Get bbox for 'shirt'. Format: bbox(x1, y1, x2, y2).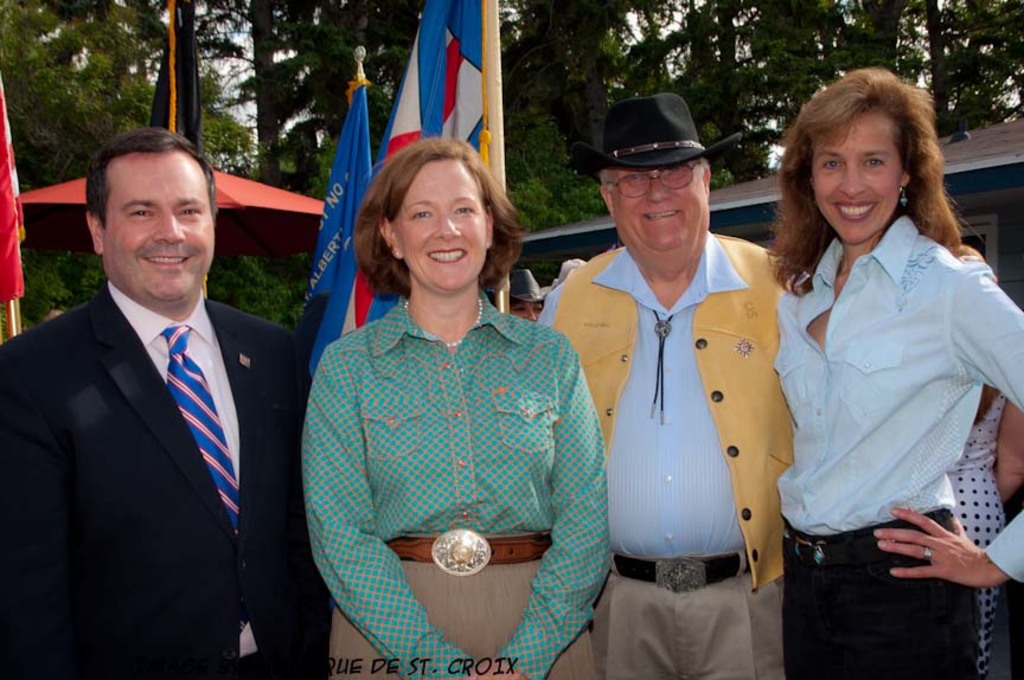
bbox(290, 244, 622, 652).
